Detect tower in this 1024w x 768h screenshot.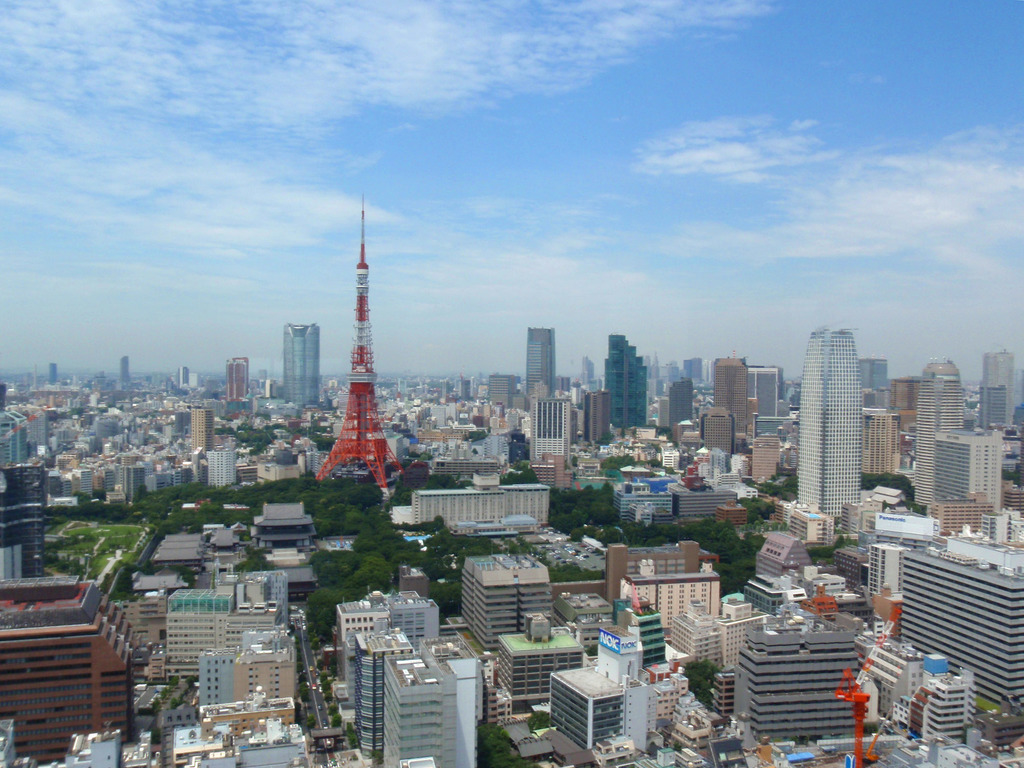
Detection: l=748, t=366, r=782, b=415.
